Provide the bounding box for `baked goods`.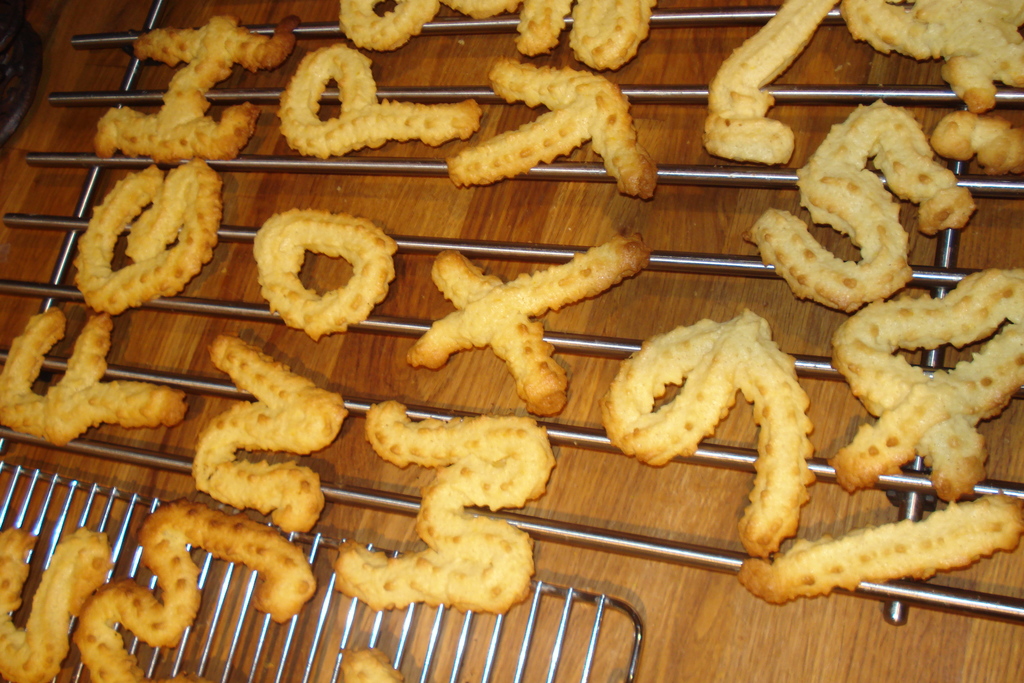
(340,646,403,682).
